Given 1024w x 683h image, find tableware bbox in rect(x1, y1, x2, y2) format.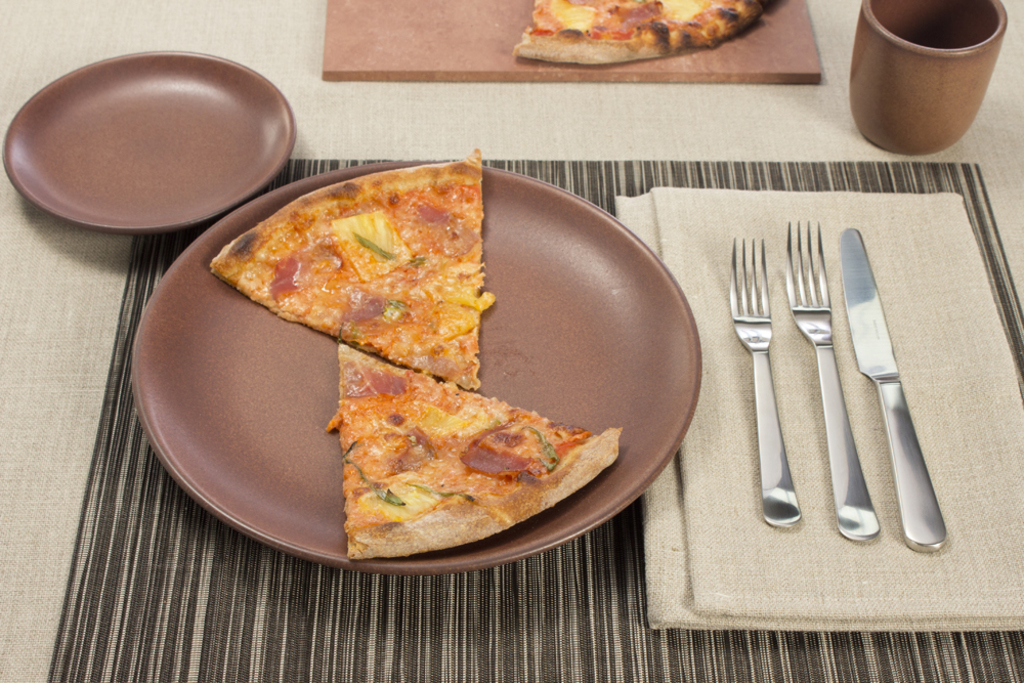
rect(132, 147, 713, 585).
